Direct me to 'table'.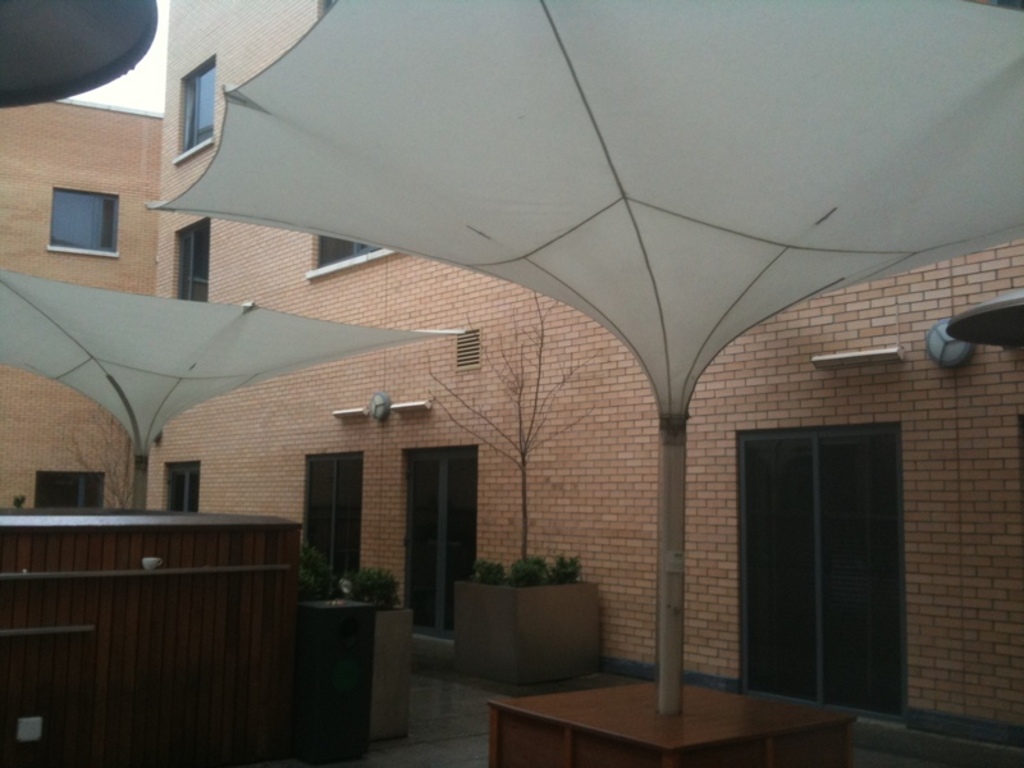
Direction: pyautogui.locateOnScreen(10, 497, 325, 767).
